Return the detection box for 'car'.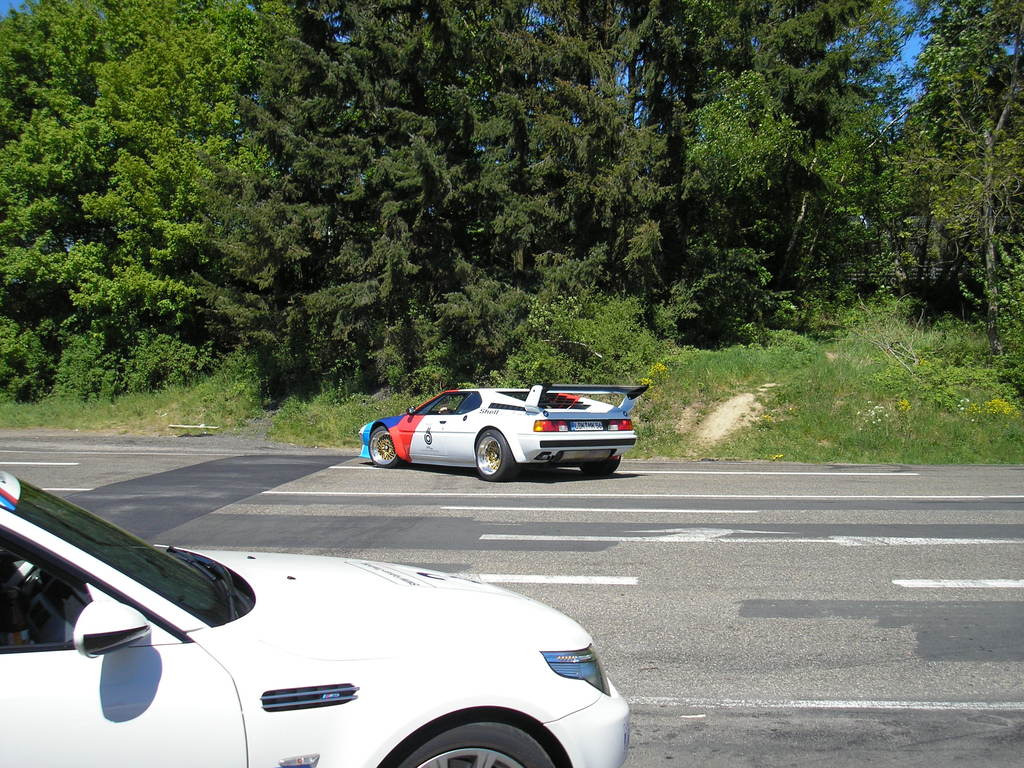
(x1=0, y1=468, x2=630, y2=767).
